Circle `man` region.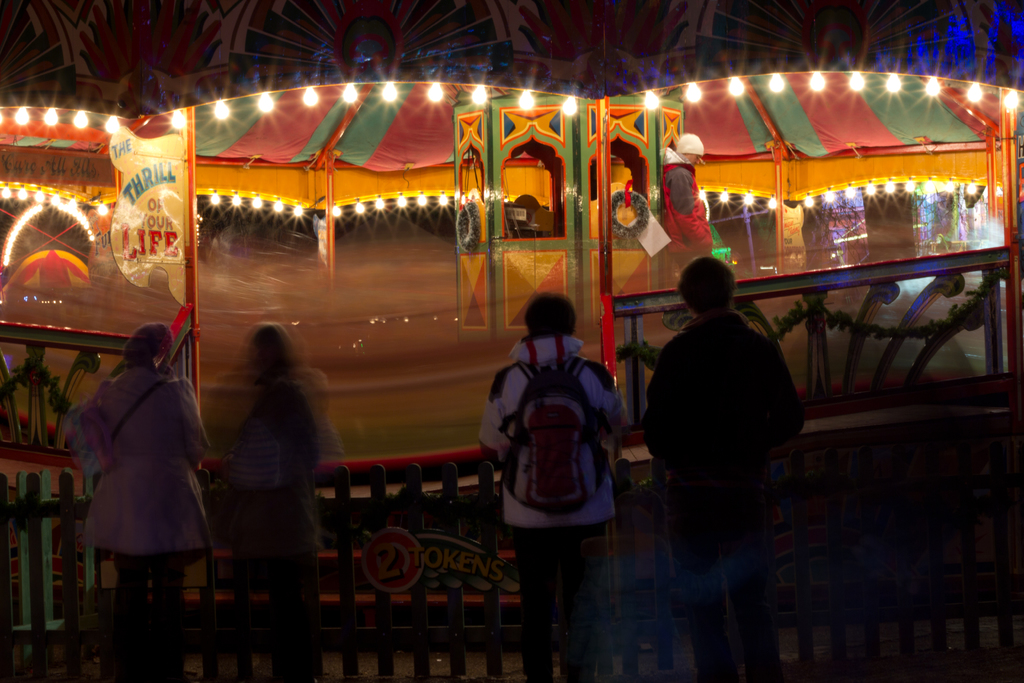
Region: 659 133 706 272.
